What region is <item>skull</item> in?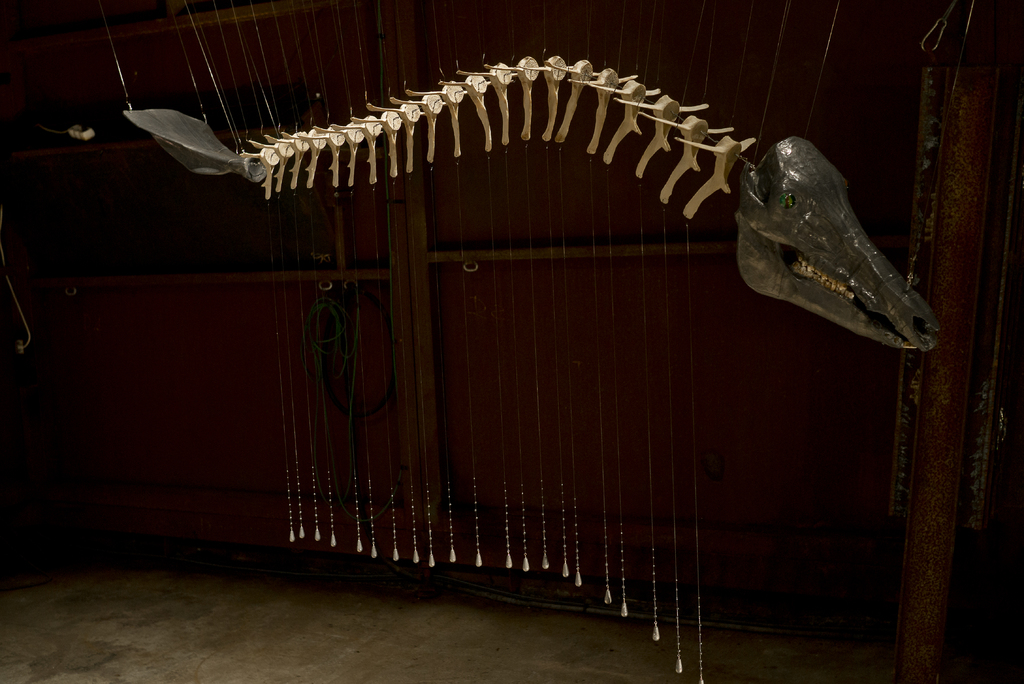
pyautogui.locateOnScreen(733, 124, 918, 352).
